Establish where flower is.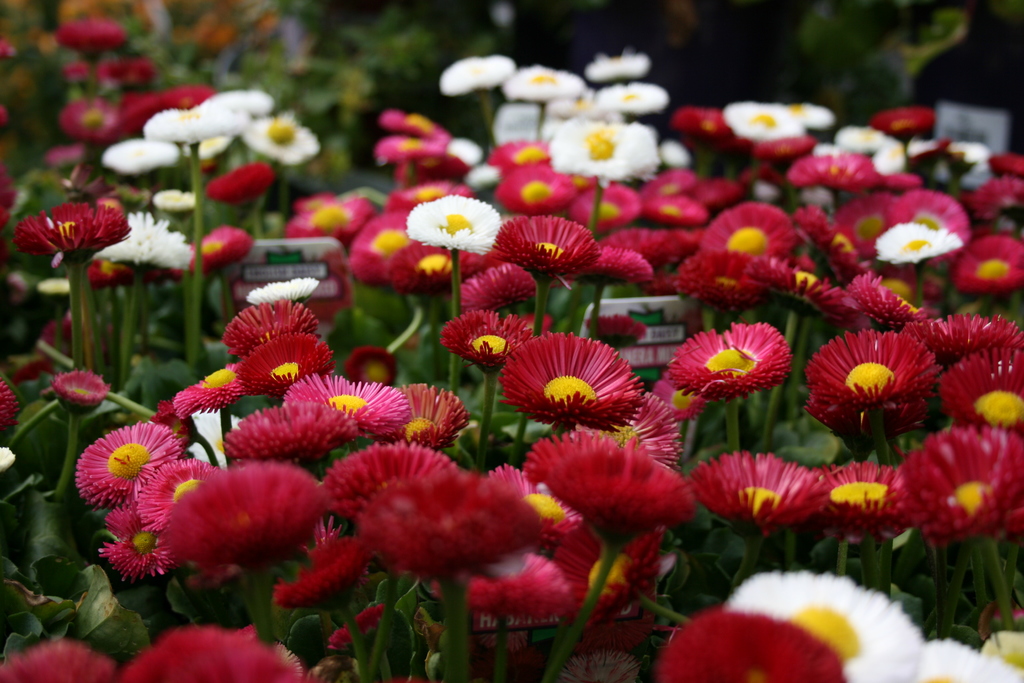
Established at (0, 637, 113, 682).
